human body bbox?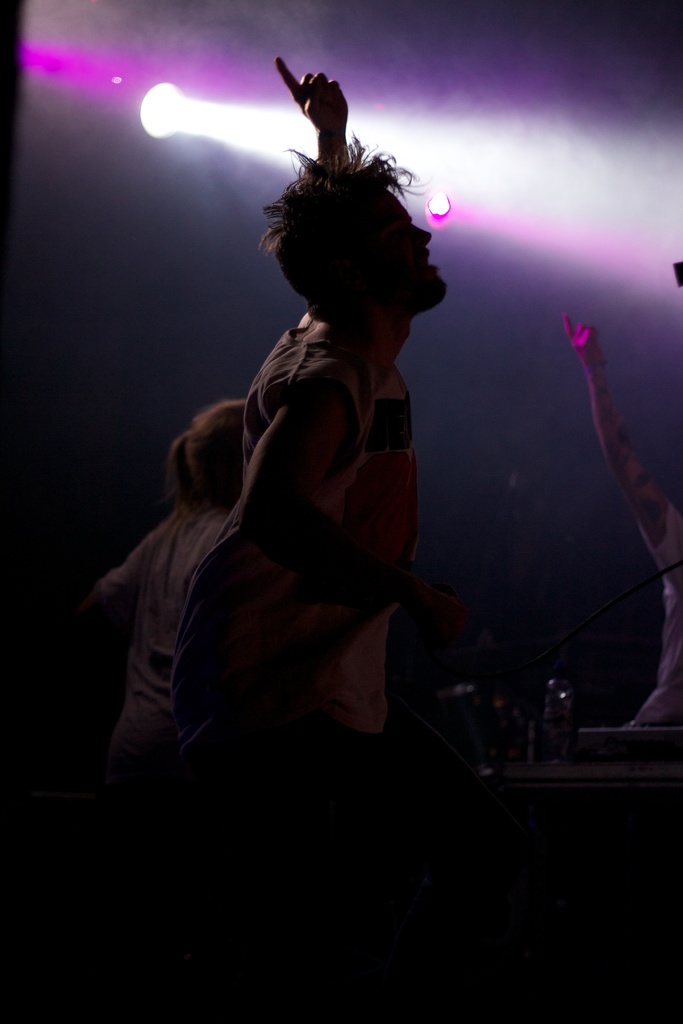
(x1=110, y1=129, x2=488, y2=841)
